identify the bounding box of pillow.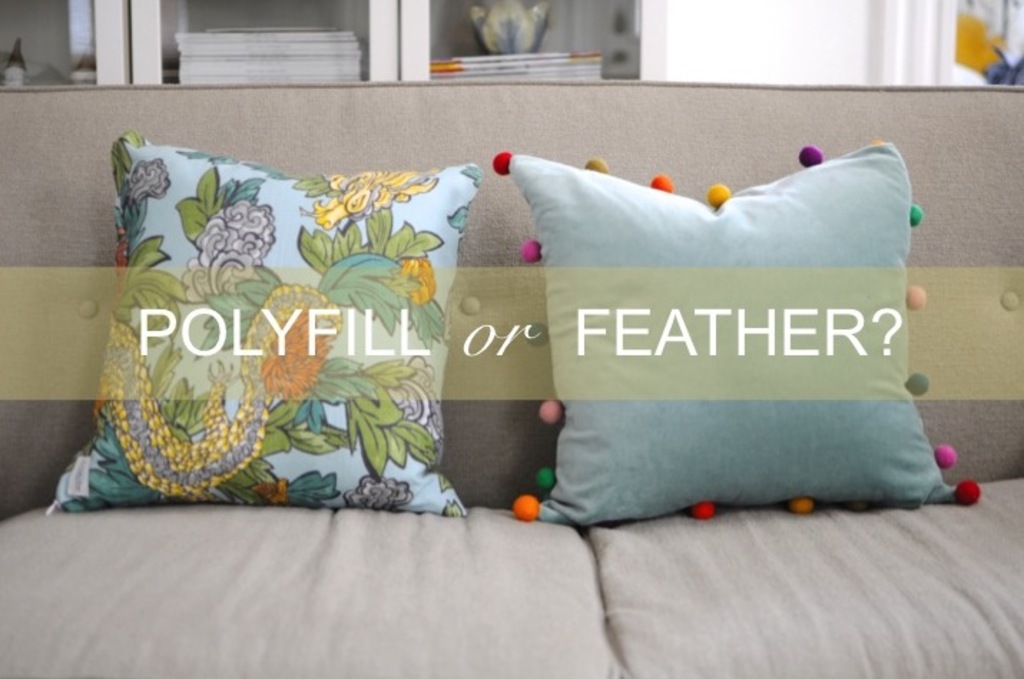
{"x1": 487, "y1": 146, "x2": 990, "y2": 537}.
